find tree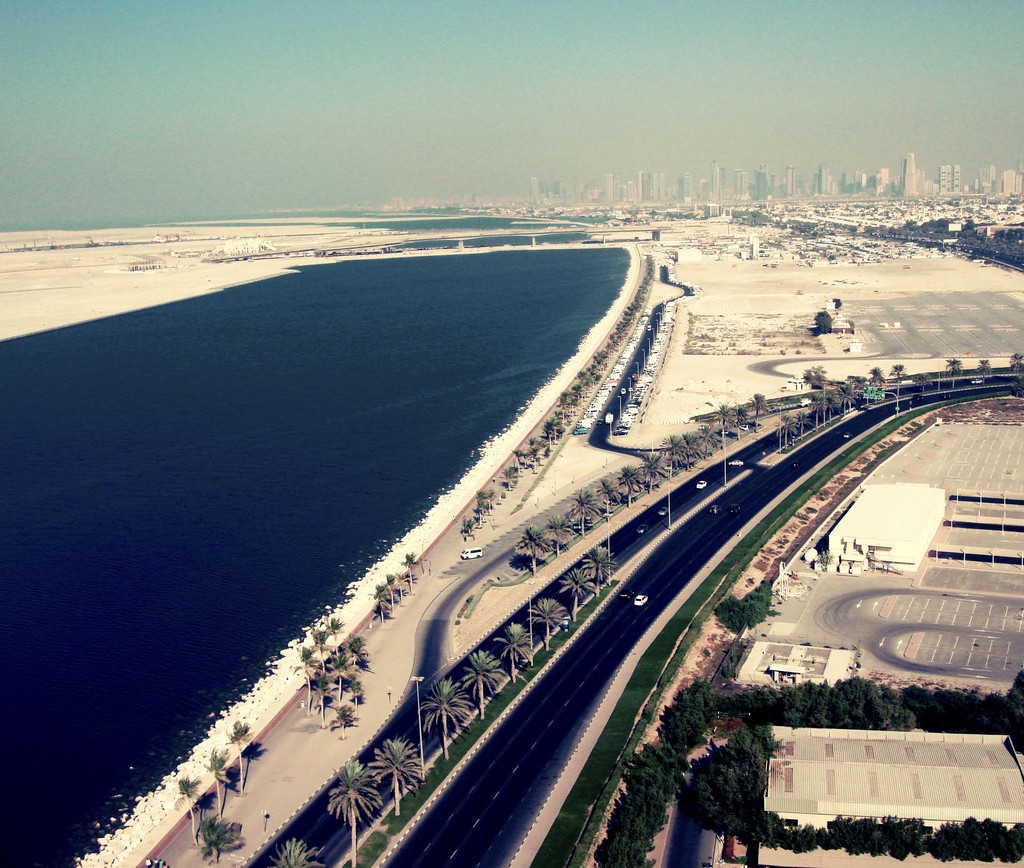
Rect(369, 745, 423, 820)
